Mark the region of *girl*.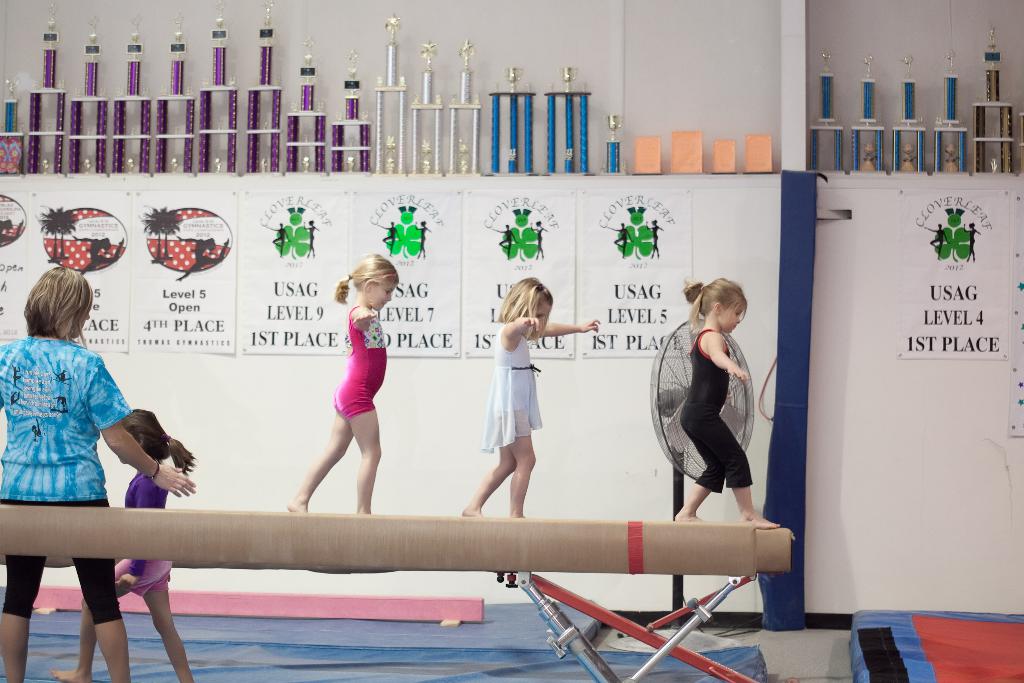
Region: x1=0, y1=265, x2=192, y2=681.
